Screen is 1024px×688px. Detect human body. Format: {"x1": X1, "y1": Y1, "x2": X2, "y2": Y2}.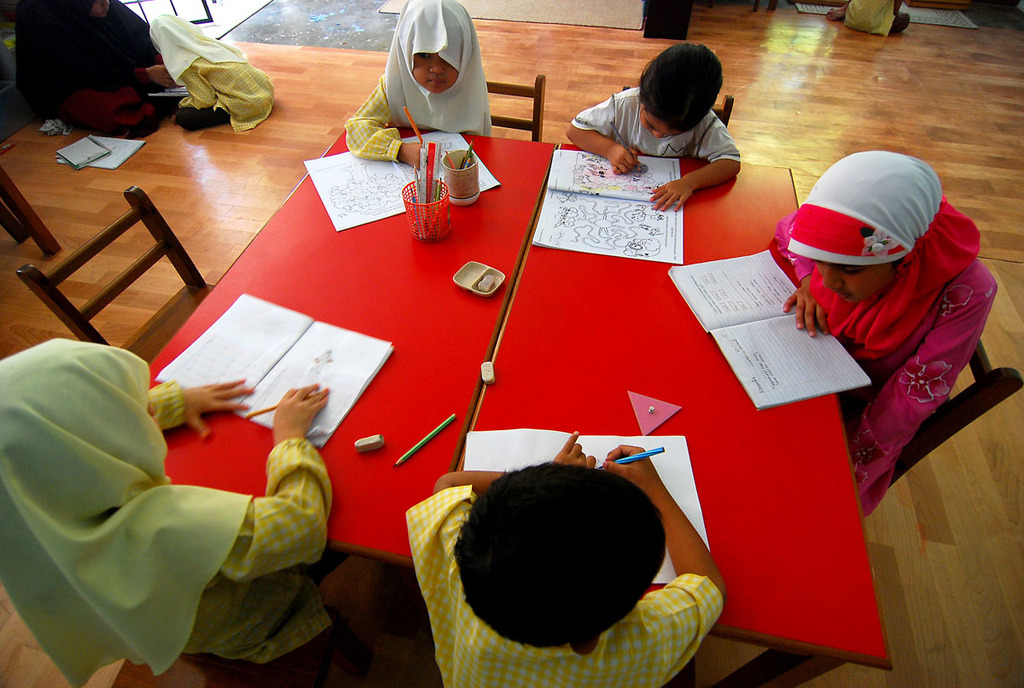
{"x1": 770, "y1": 194, "x2": 998, "y2": 510}.
